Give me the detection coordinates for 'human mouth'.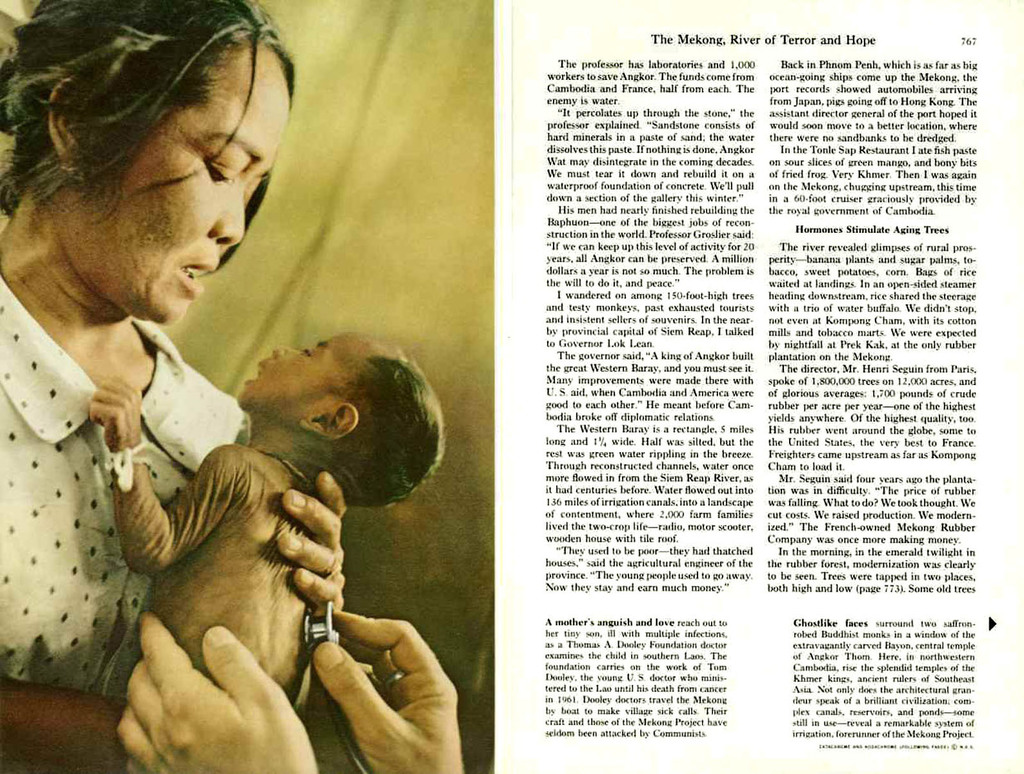
[239,361,271,387].
